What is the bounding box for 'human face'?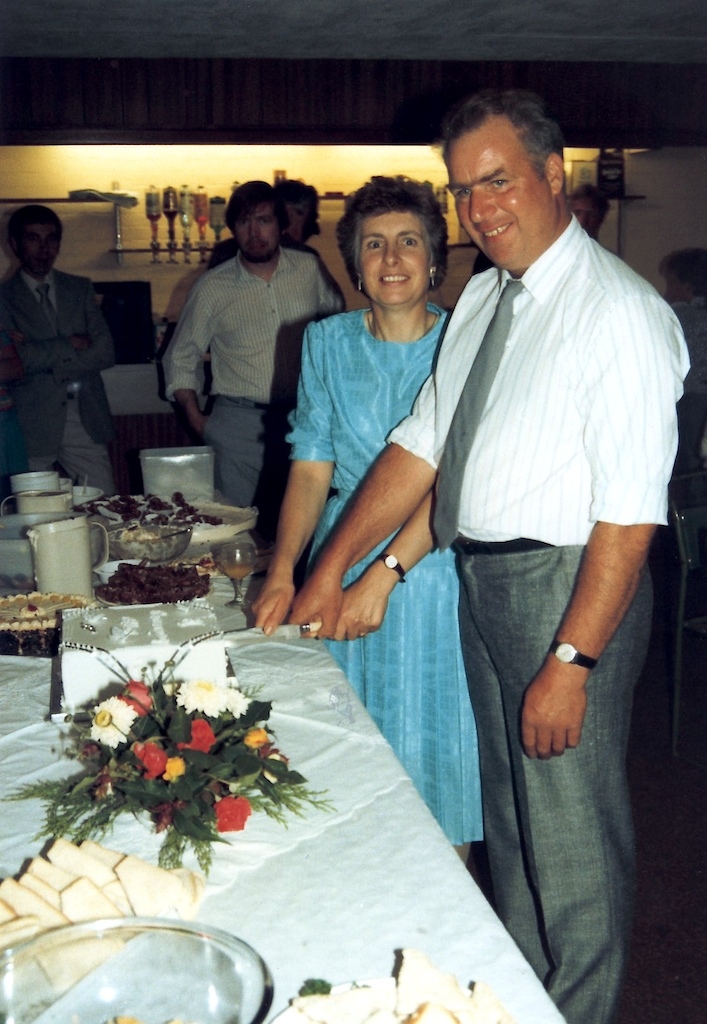
x1=22 y1=221 x2=57 y2=273.
